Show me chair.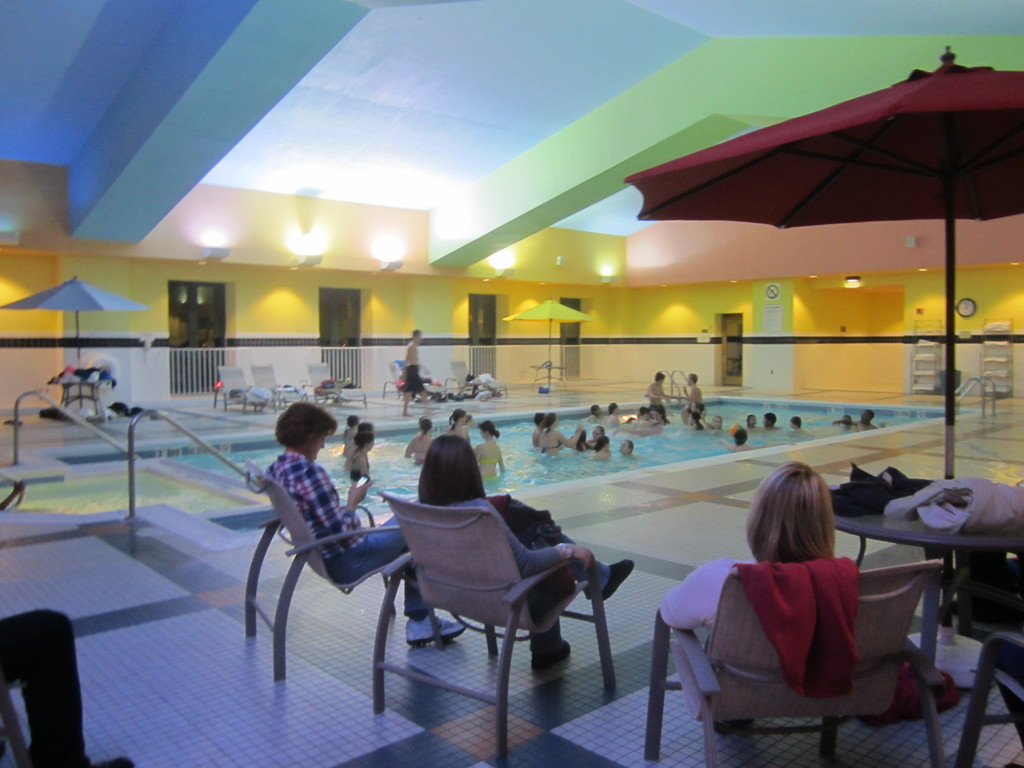
chair is here: select_region(242, 460, 406, 678).
